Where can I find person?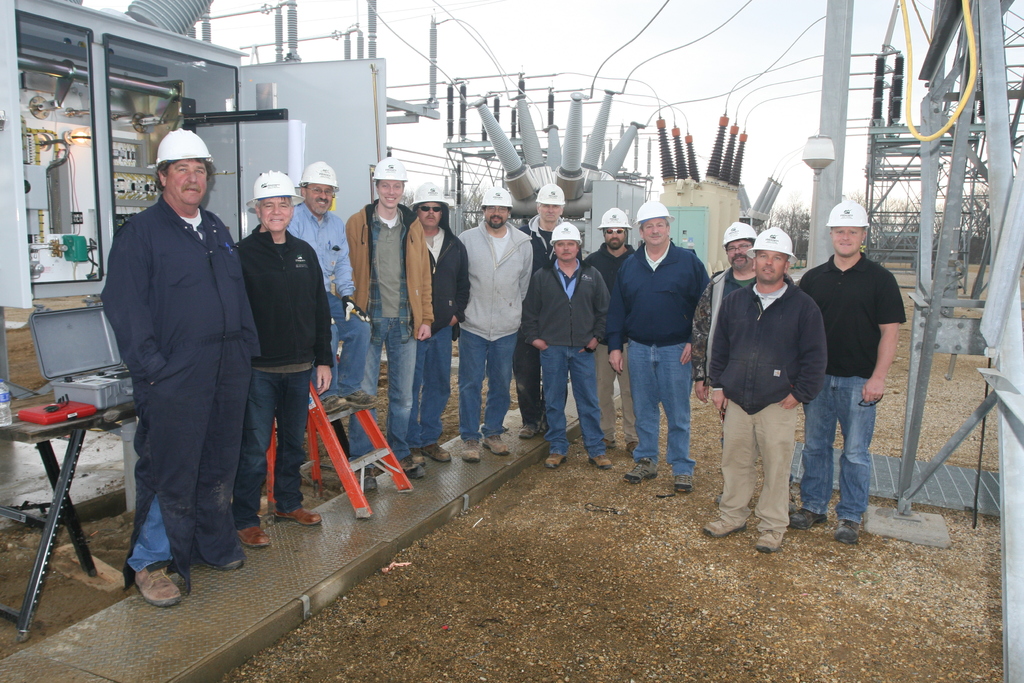
You can find it at [left=230, top=168, right=330, bottom=548].
